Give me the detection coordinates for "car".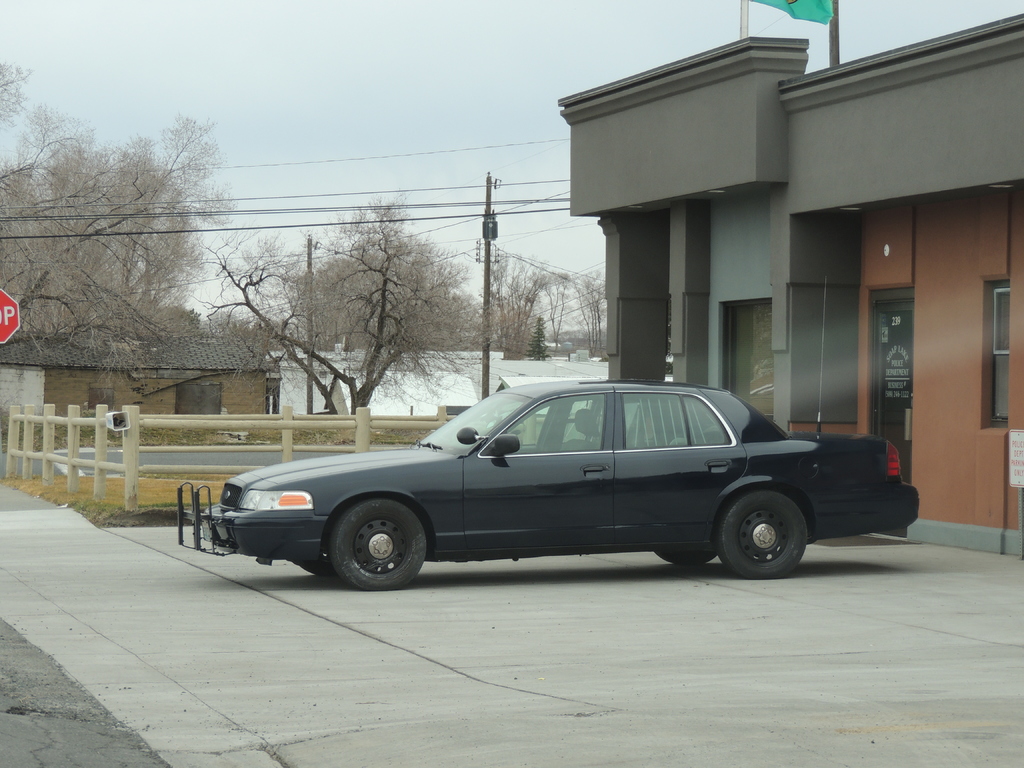
locate(178, 278, 920, 593).
